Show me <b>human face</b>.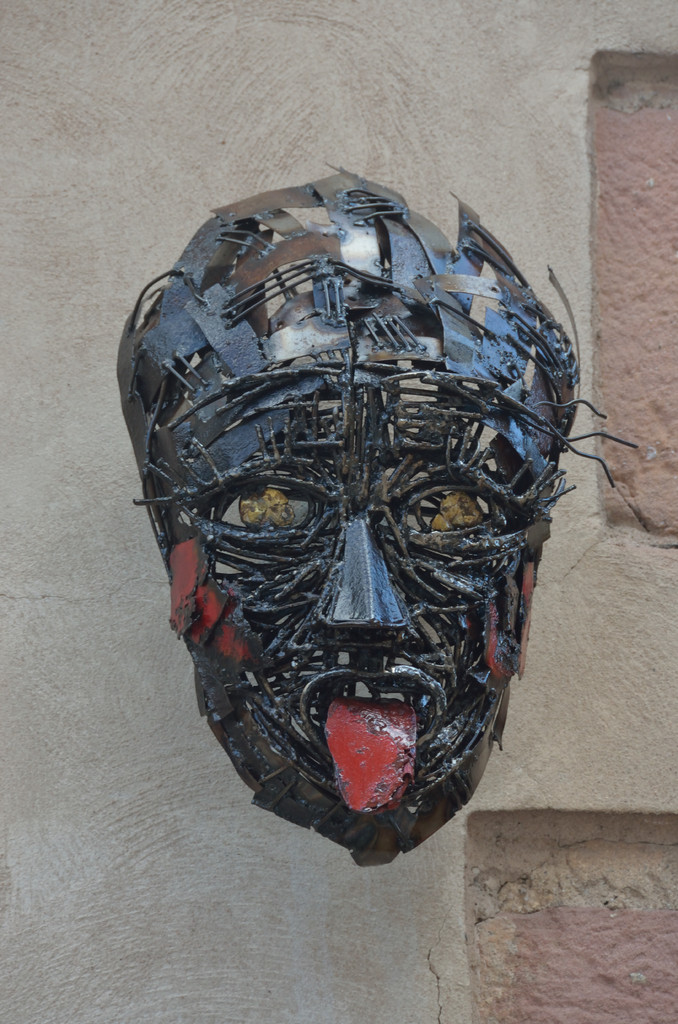
<b>human face</b> is here: pyautogui.locateOnScreen(186, 360, 529, 790).
